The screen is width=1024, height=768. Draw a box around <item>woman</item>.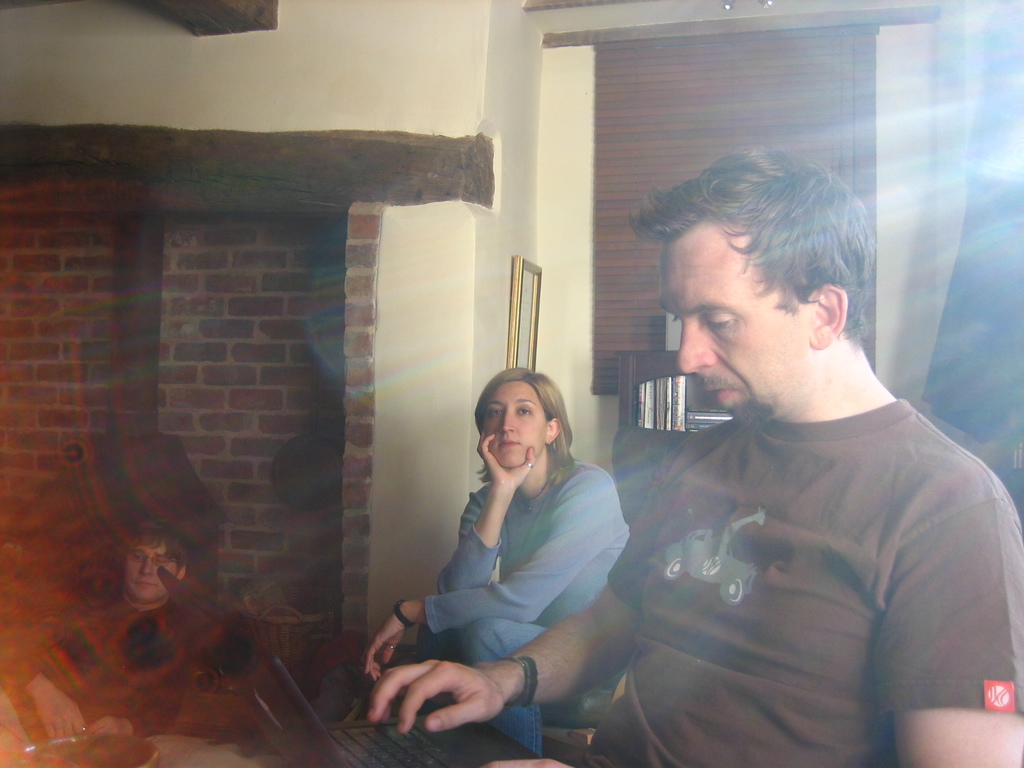
<box>367,349,638,751</box>.
